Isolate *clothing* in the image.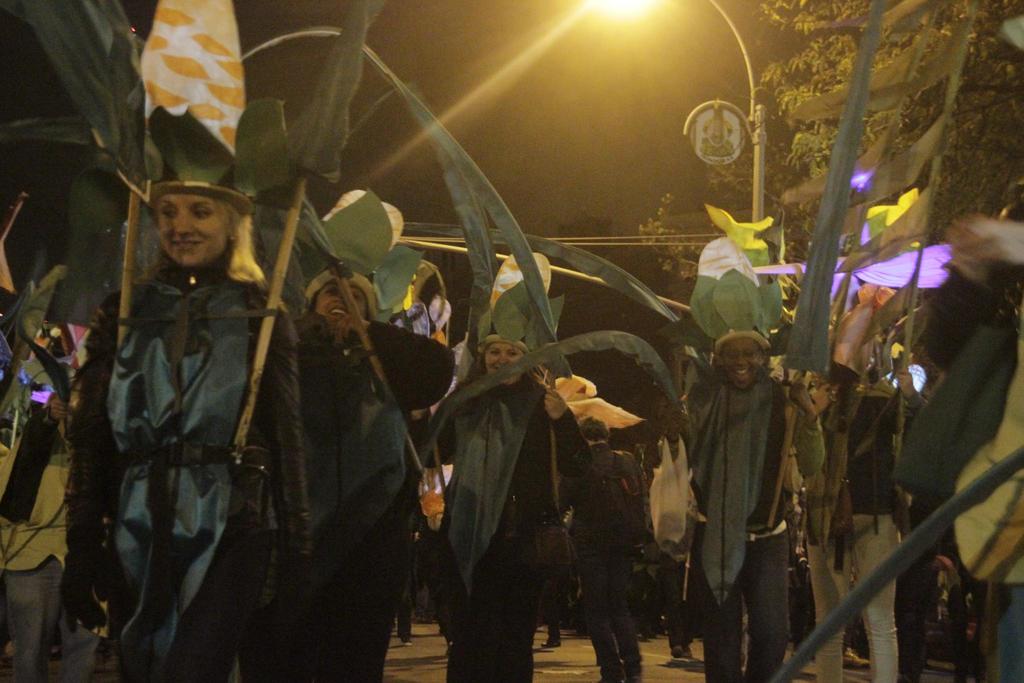
Isolated region: {"x1": 440, "y1": 368, "x2": 579, "y2": 682}.
